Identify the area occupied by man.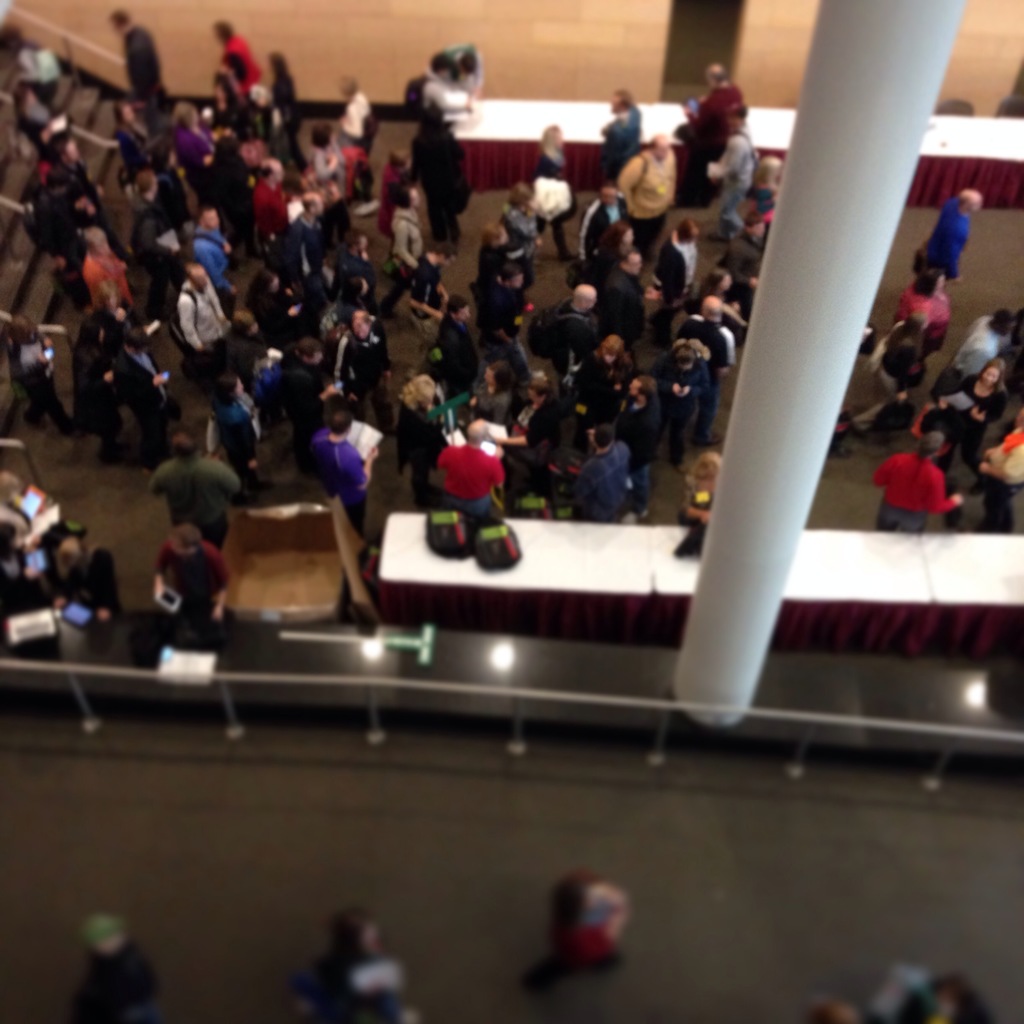
Area: detection(712, 100, 757, 246).
